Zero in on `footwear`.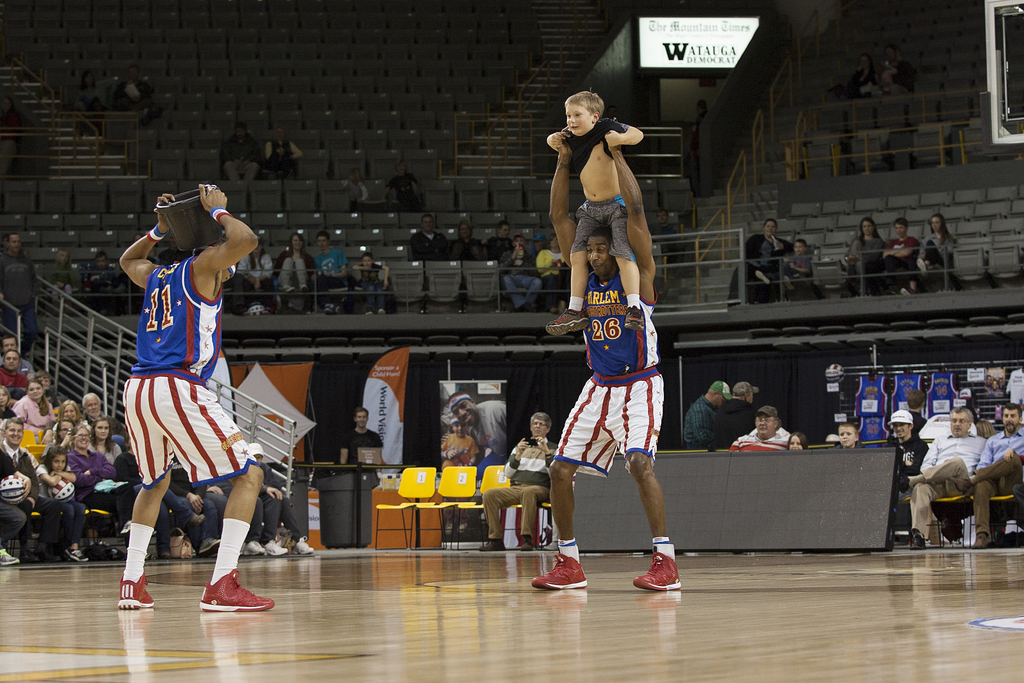
Zeroed in: locate(288, 533, 307, 550).
